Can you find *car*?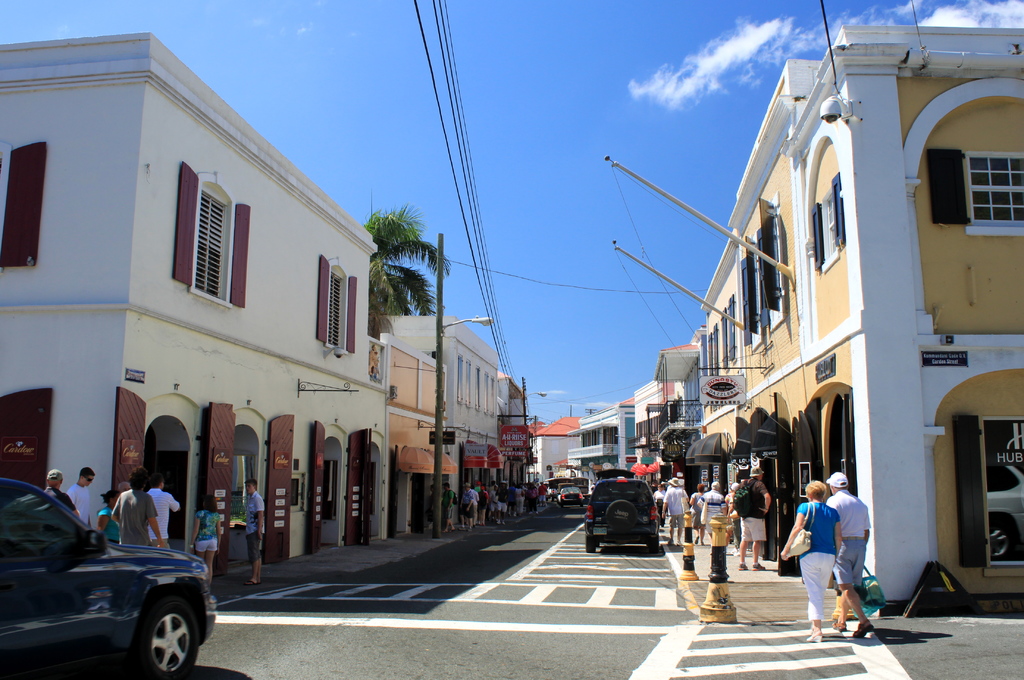
Yes, bounding box: <bbox>560, 483, 582, 504</bbox>.
